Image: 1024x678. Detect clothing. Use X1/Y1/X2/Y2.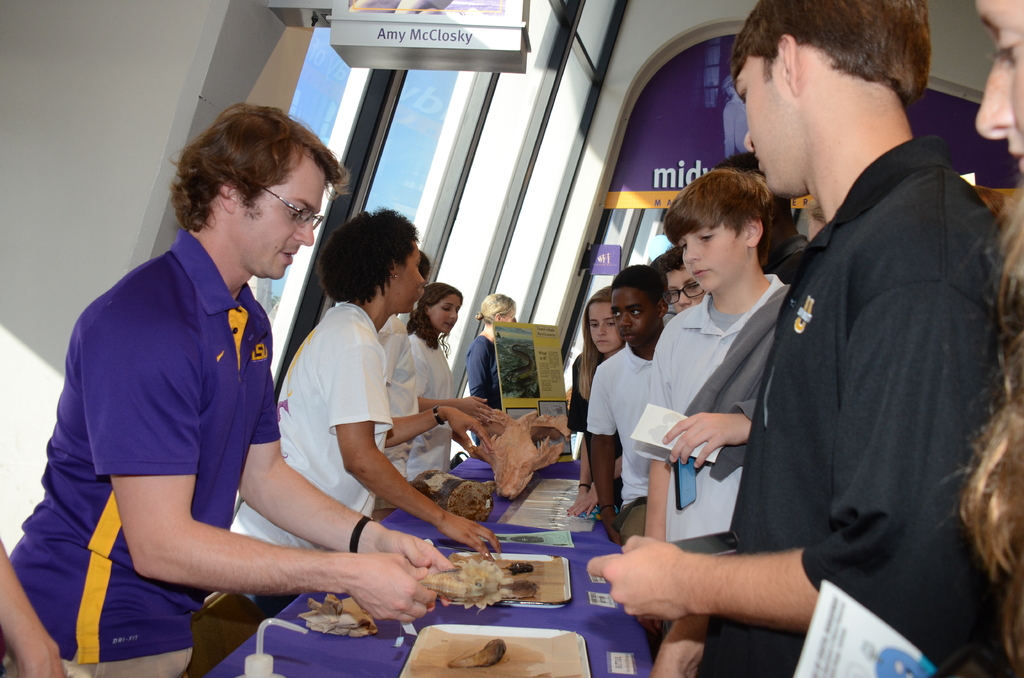
564/348/625/502.
